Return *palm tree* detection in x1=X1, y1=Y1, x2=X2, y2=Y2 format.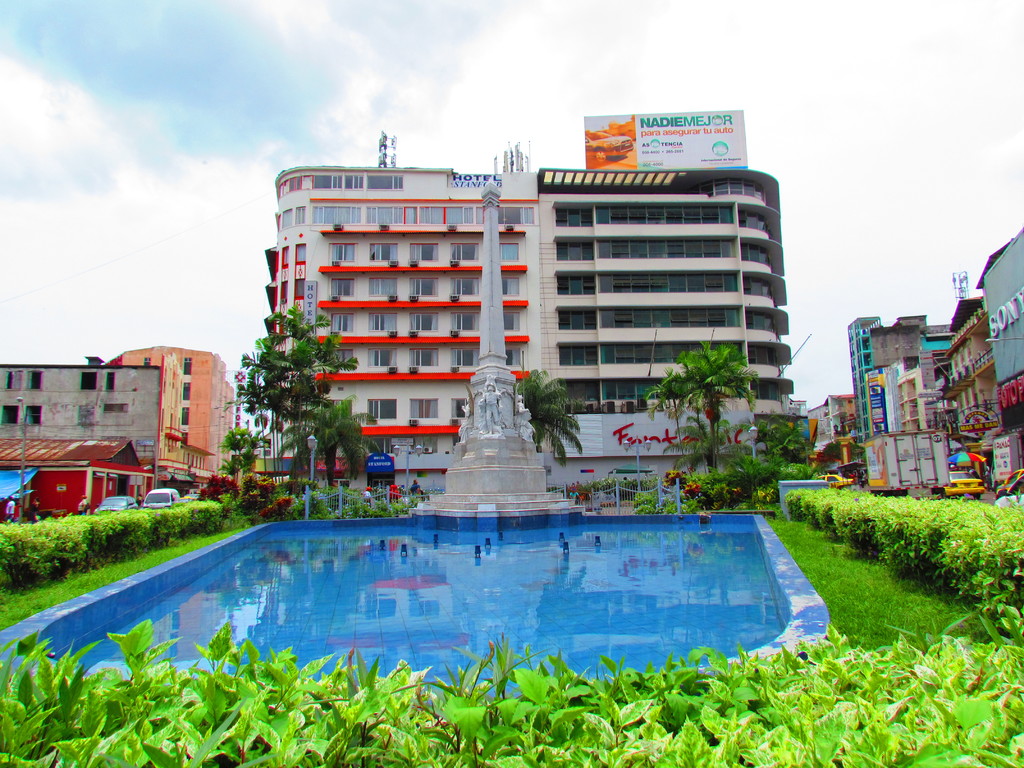
x1=238, y1=317, x2=360, y2=465.
